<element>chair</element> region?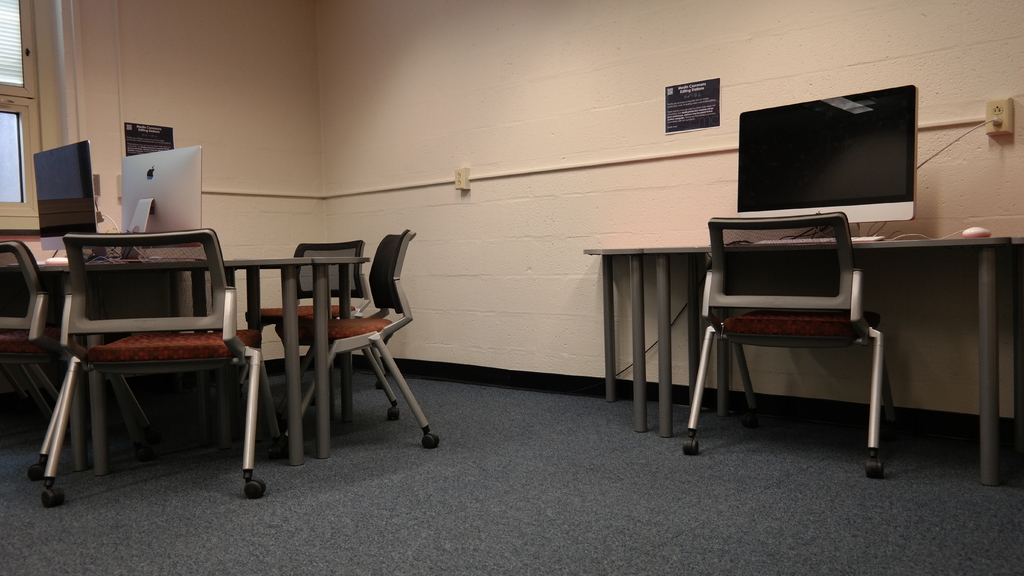
detection(278, 229, 438, 451)
